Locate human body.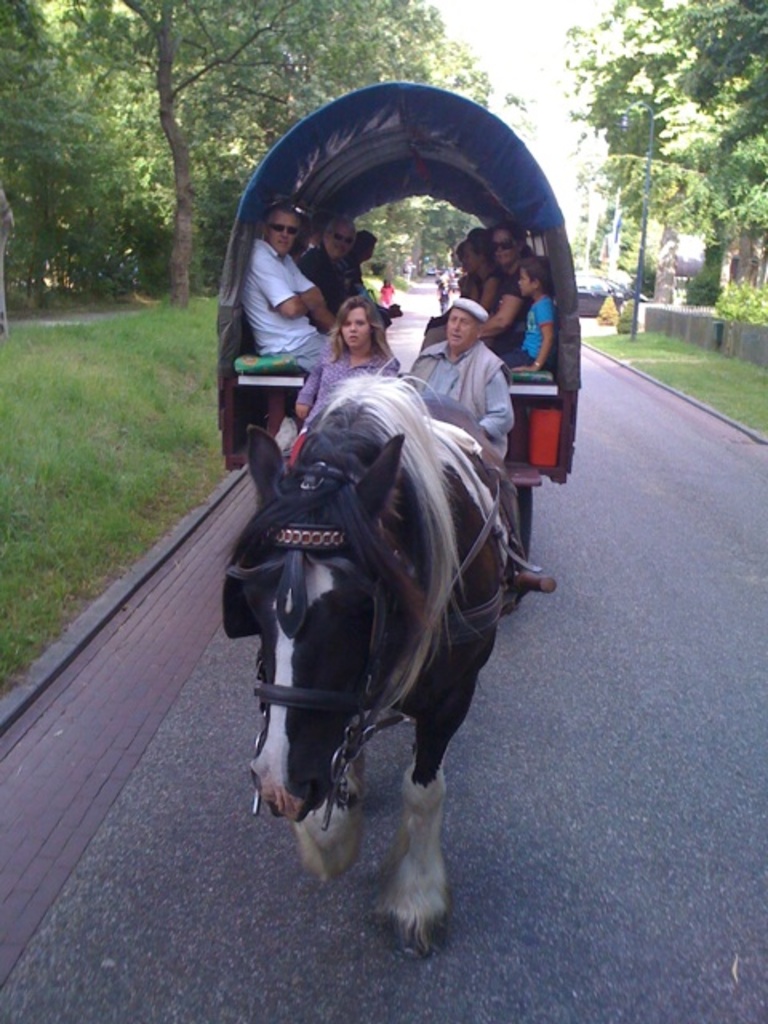
Bounding box: [304,211,350,310].
